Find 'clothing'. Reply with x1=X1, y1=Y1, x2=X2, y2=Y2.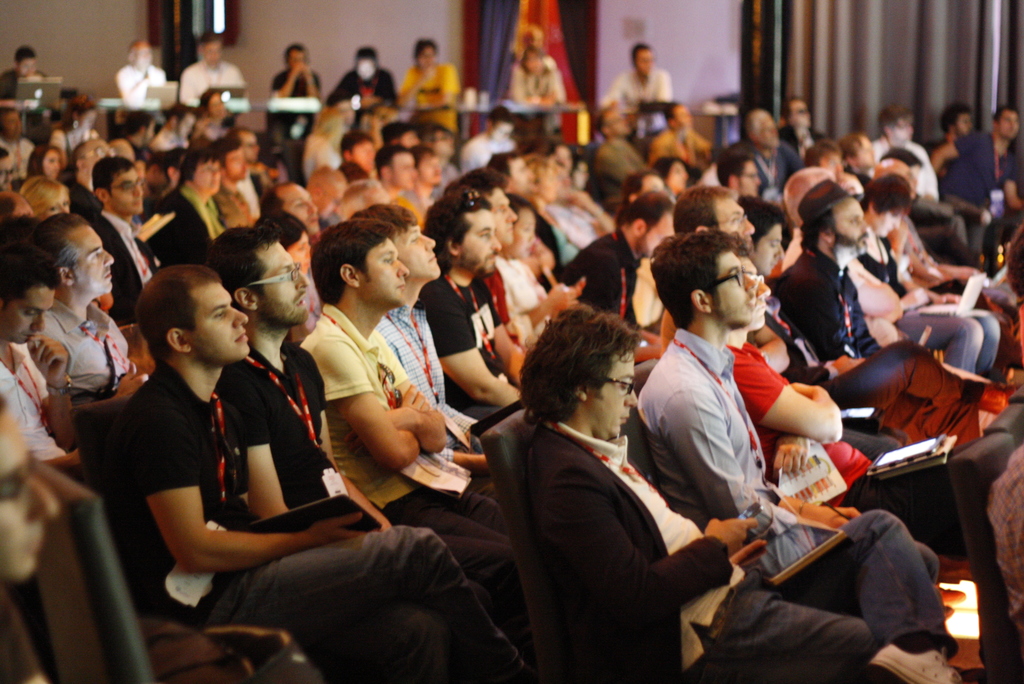
x1=303, y1=302, x2=508, y2=526.
